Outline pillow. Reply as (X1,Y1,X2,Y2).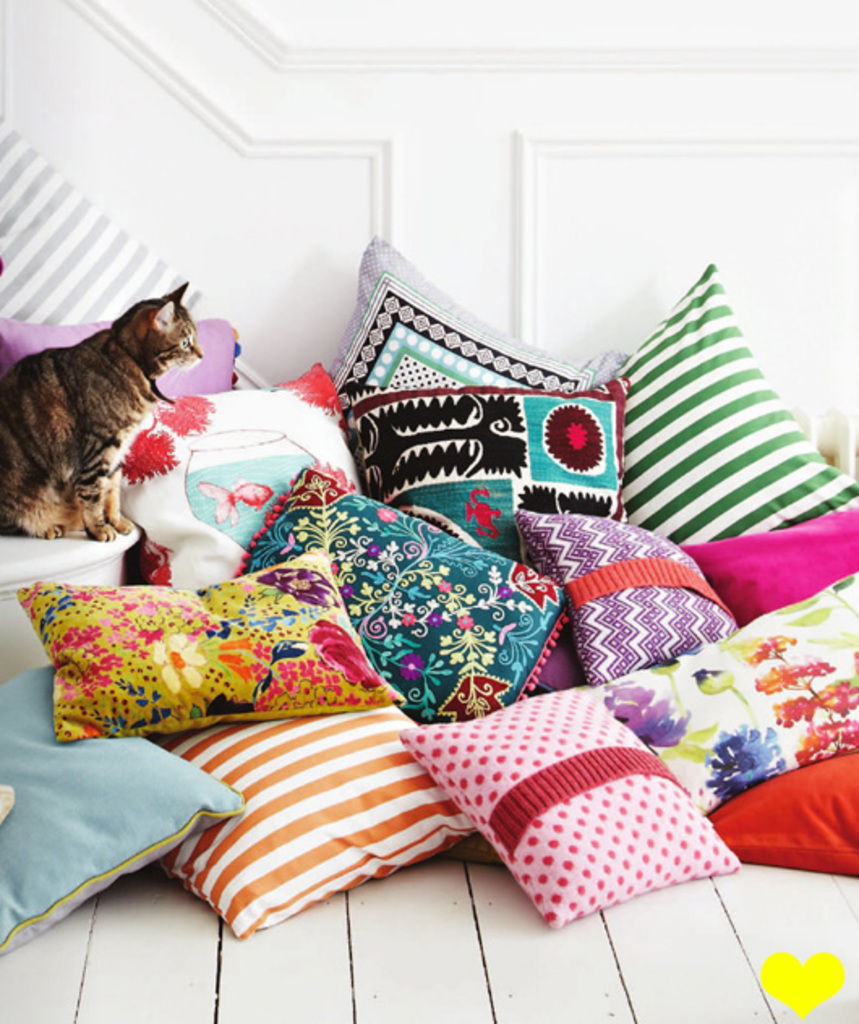
(6,583,365,745).
